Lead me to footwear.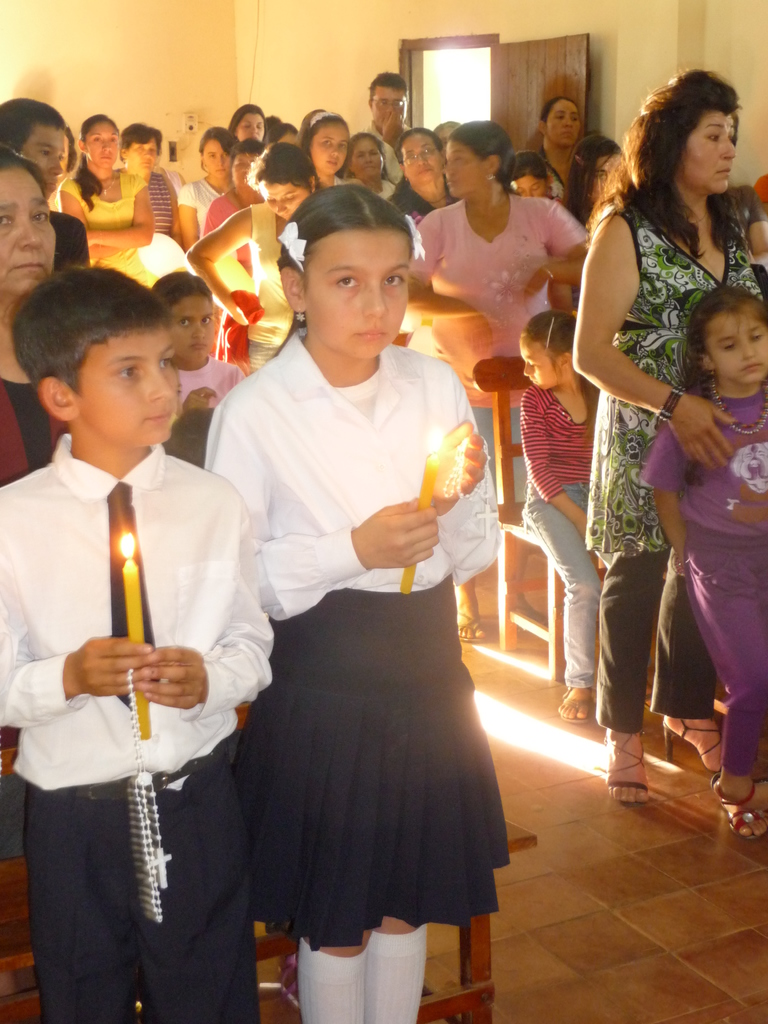
Lead to (663, 715, 728, 767).
